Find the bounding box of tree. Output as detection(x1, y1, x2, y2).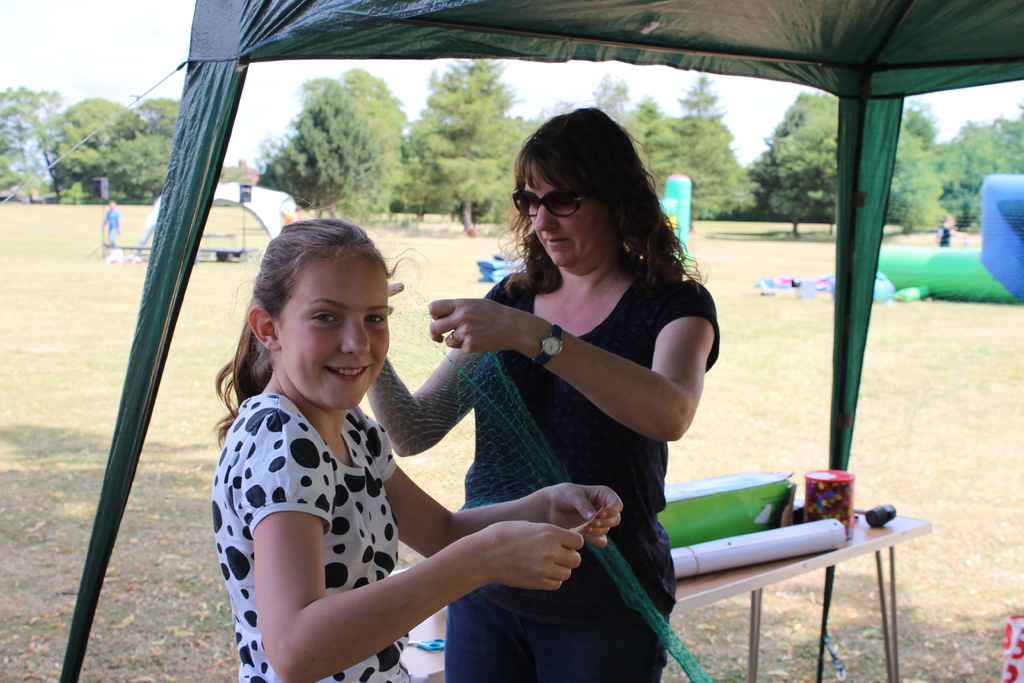
detection(582, 72, 676, 208).
